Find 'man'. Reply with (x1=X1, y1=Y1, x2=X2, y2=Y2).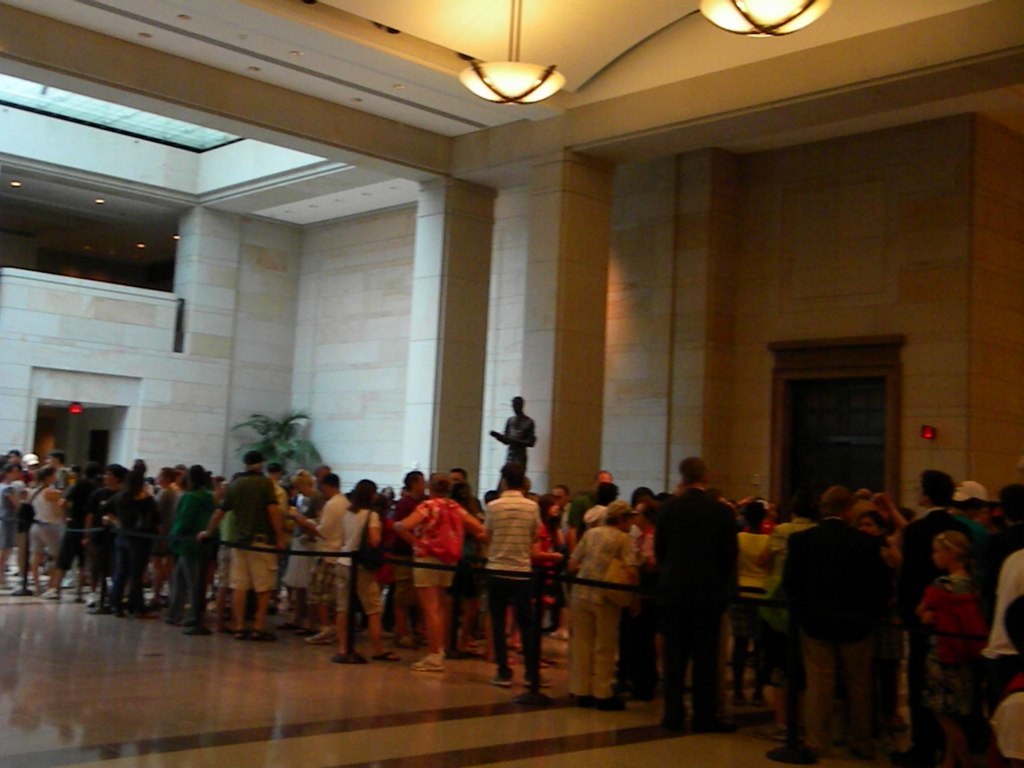
(x1=650, y1=454, x2=743, y2=736).
